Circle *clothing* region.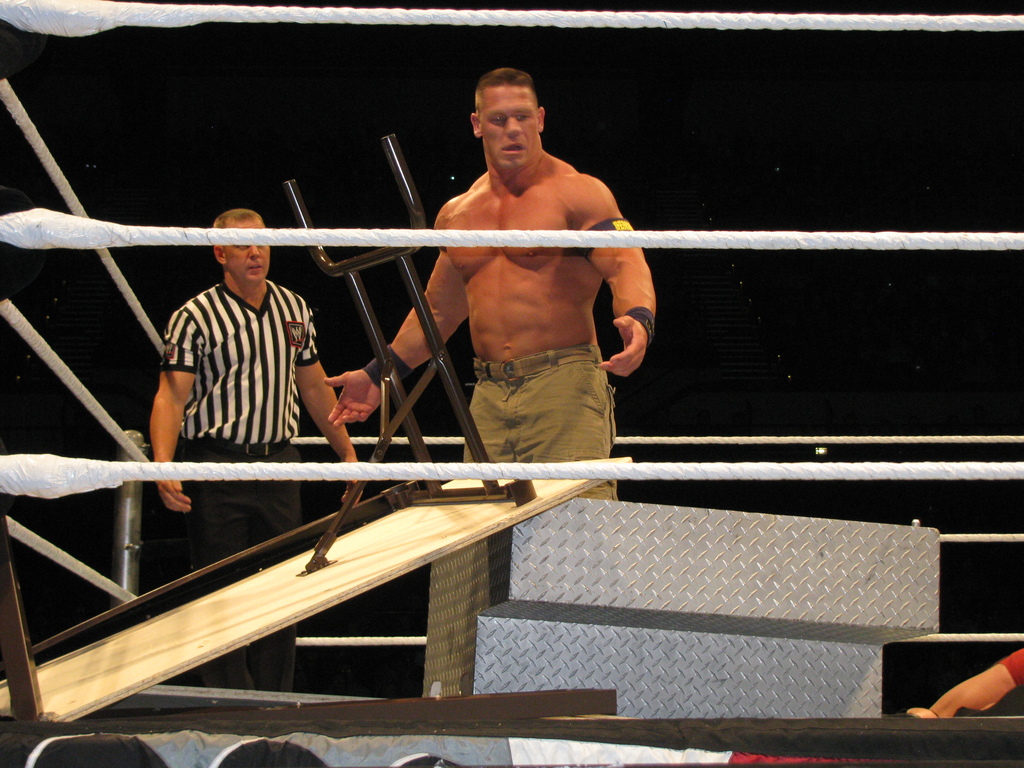
Region: rect(461, 339, 619, 502).
